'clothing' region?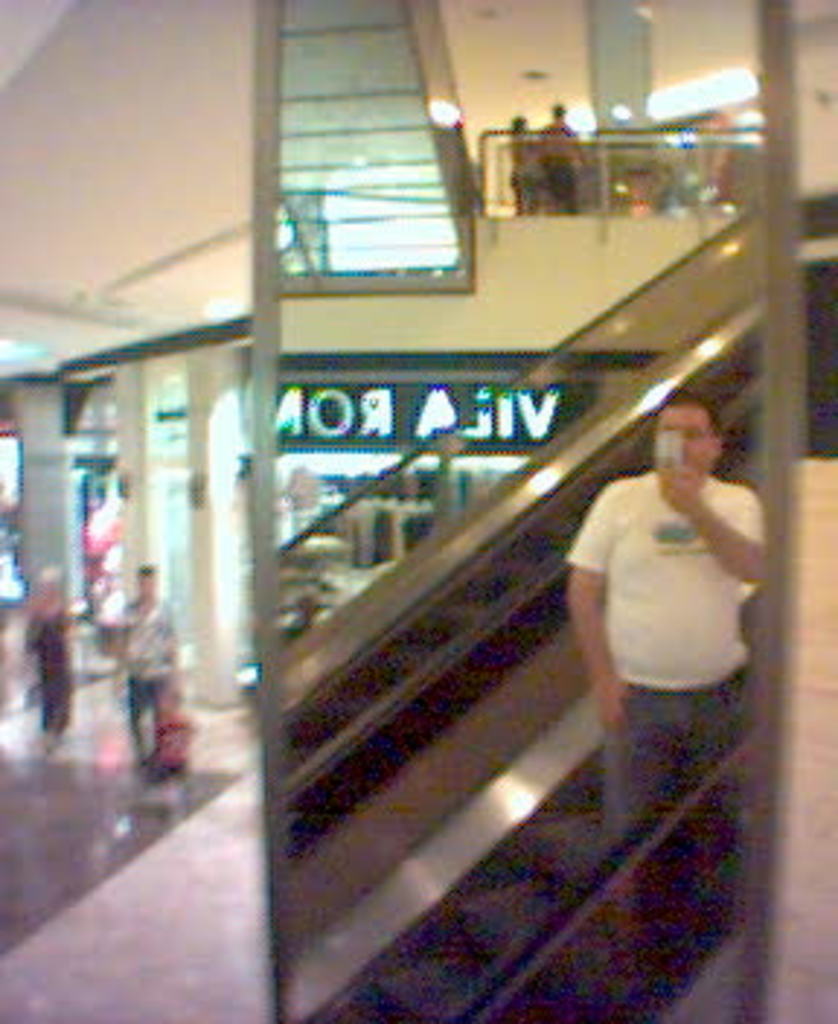
Rect(26, 591, 76, 727)
